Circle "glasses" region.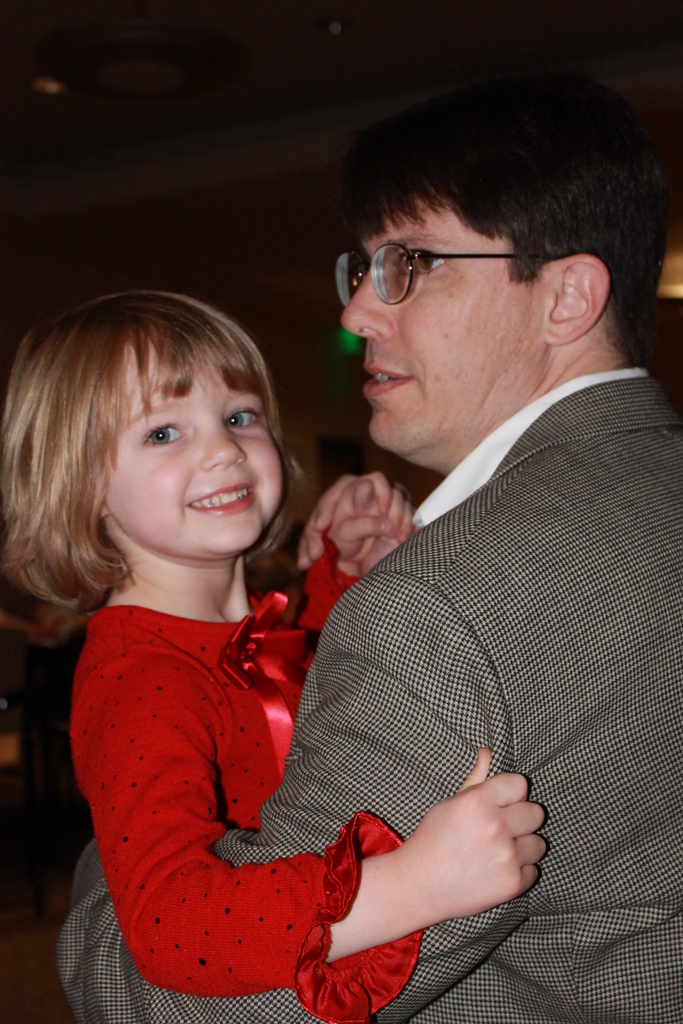
Region: 331/235/545/306.
